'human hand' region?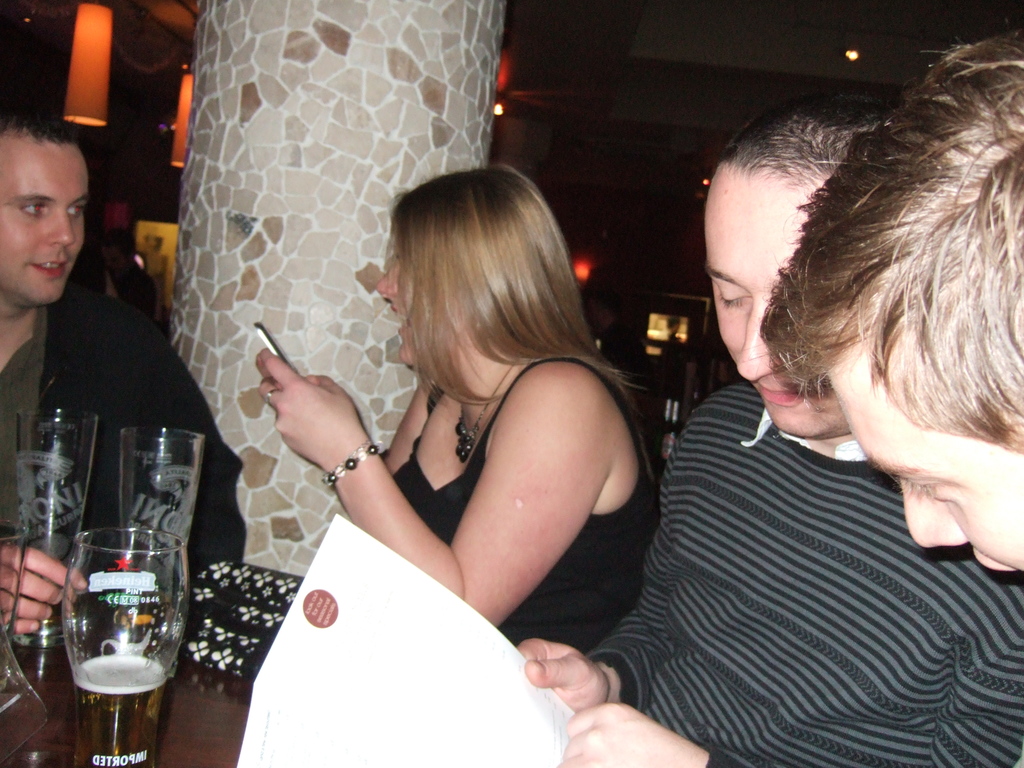
[232,341,381,488]
